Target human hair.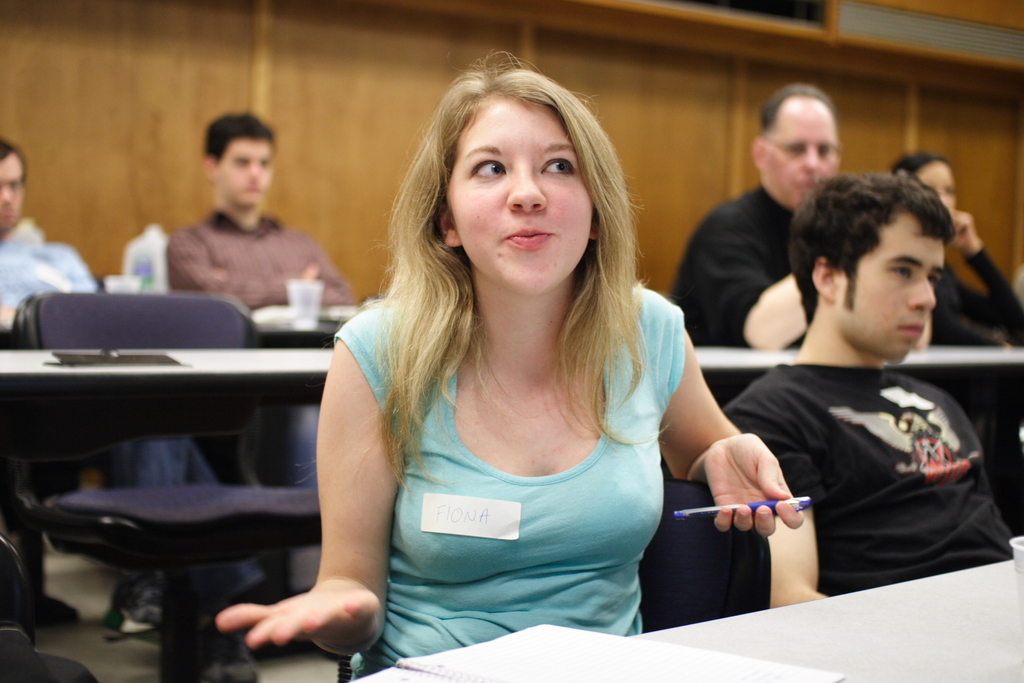
Target region: crop(203, 103, 285, 161).
